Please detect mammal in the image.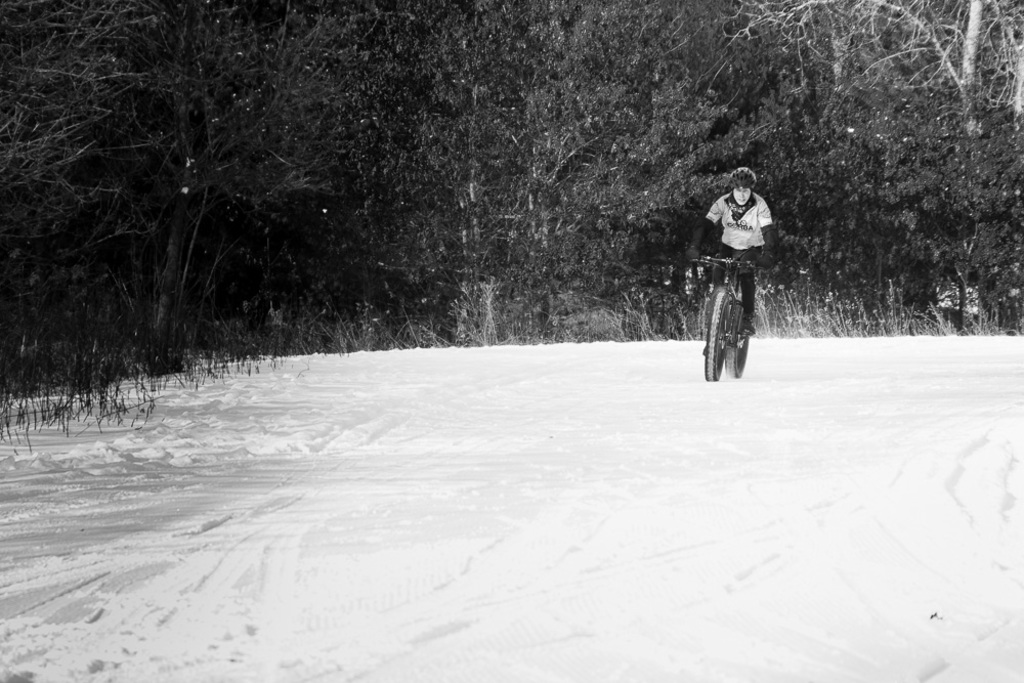
x1=696 y1=170 x2=777 y2=317.
